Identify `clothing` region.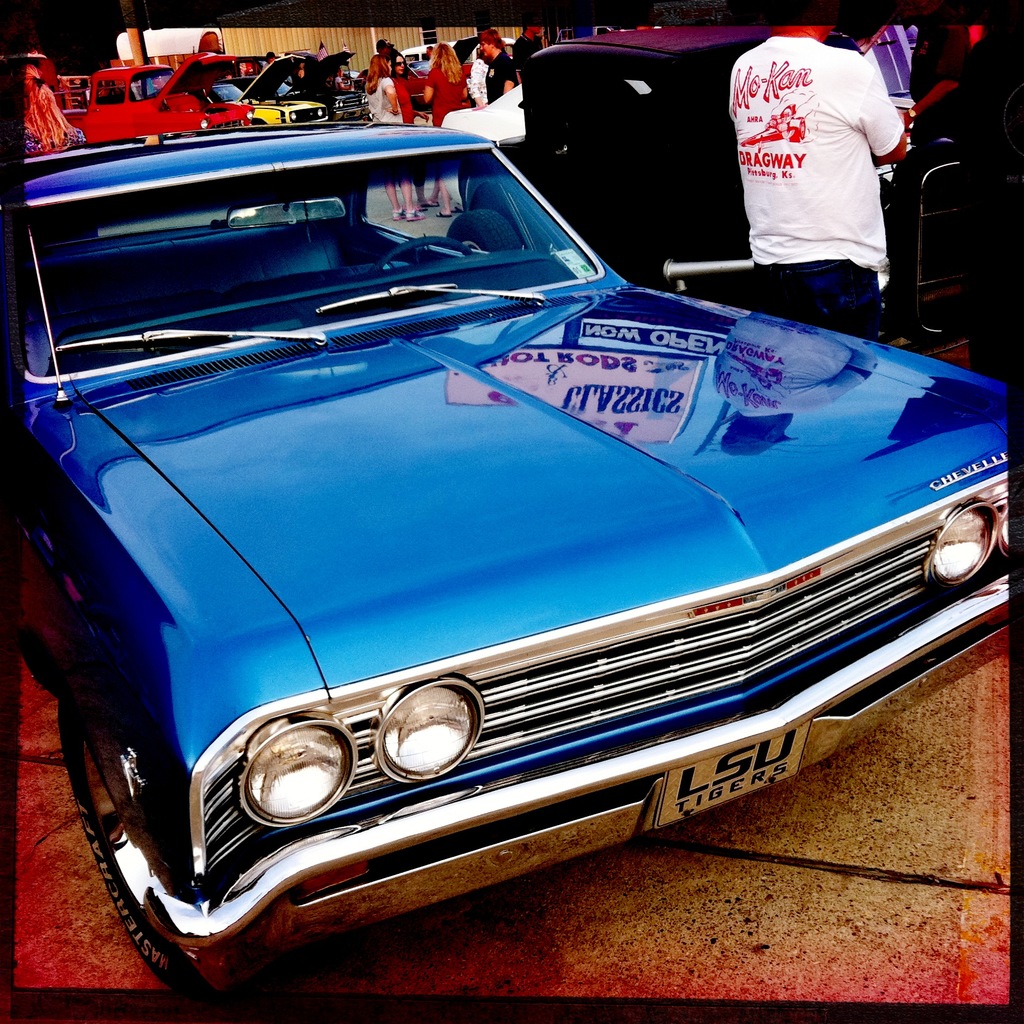
Region: 426/67/470/129.
